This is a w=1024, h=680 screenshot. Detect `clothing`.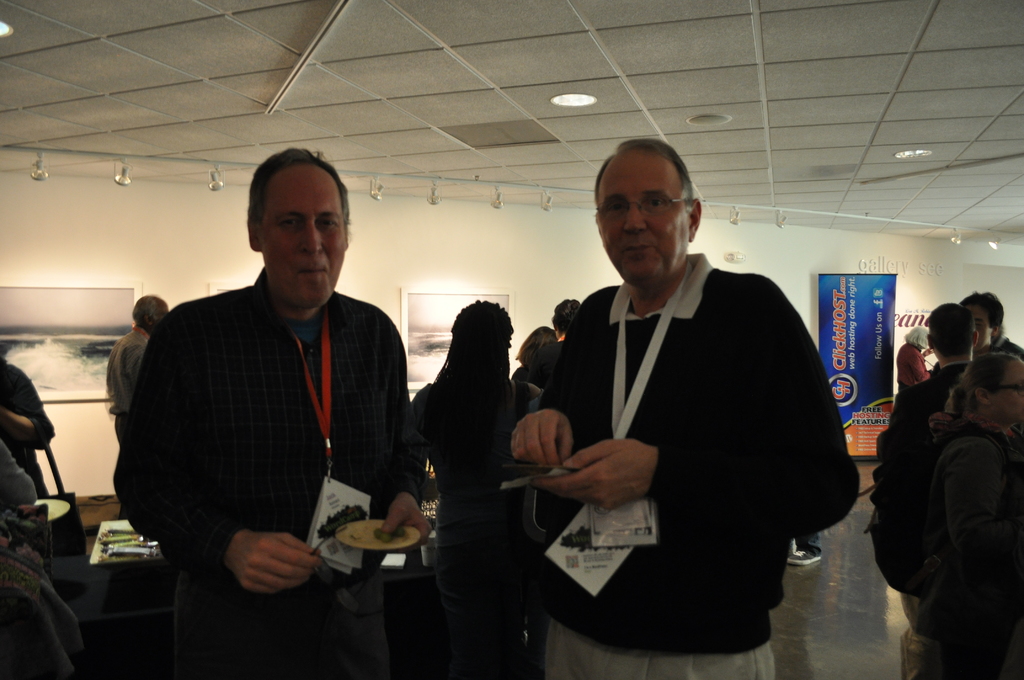
box=[0, 356, 59, 503].
